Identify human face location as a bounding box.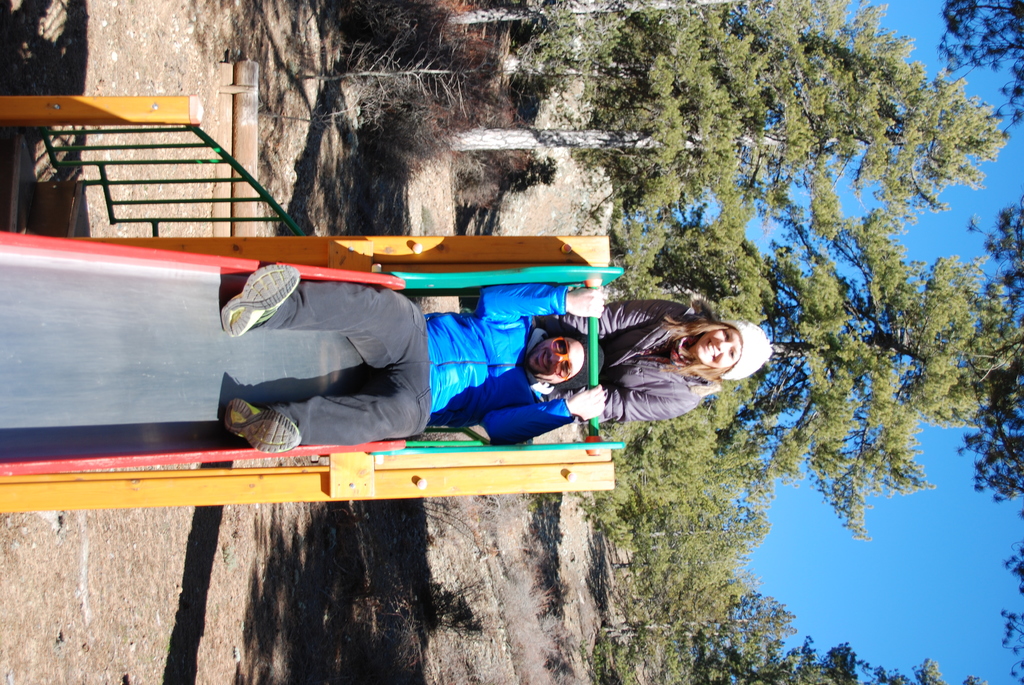
(x1=531, y1=335, x2=582, y2=381).
